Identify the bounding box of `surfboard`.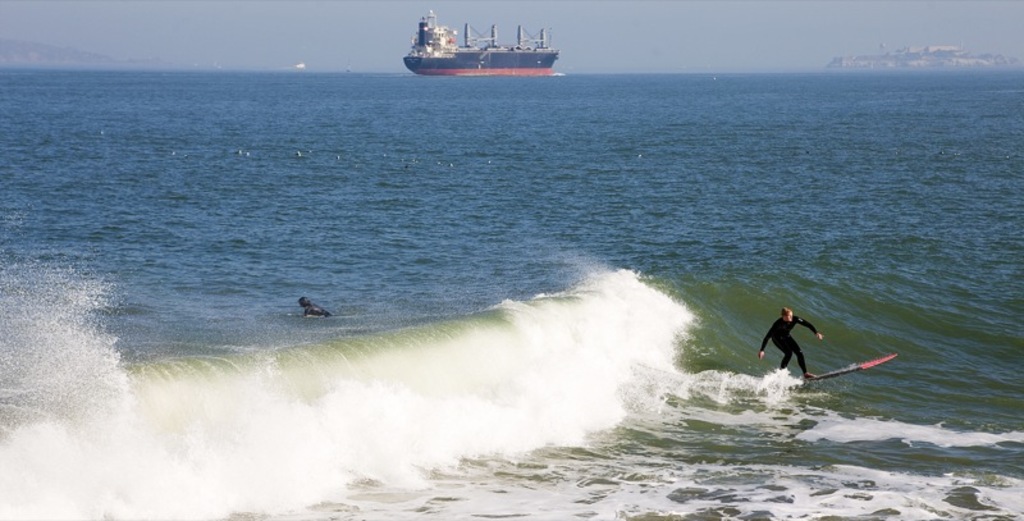
BBox(804, 353, 899, 383).
